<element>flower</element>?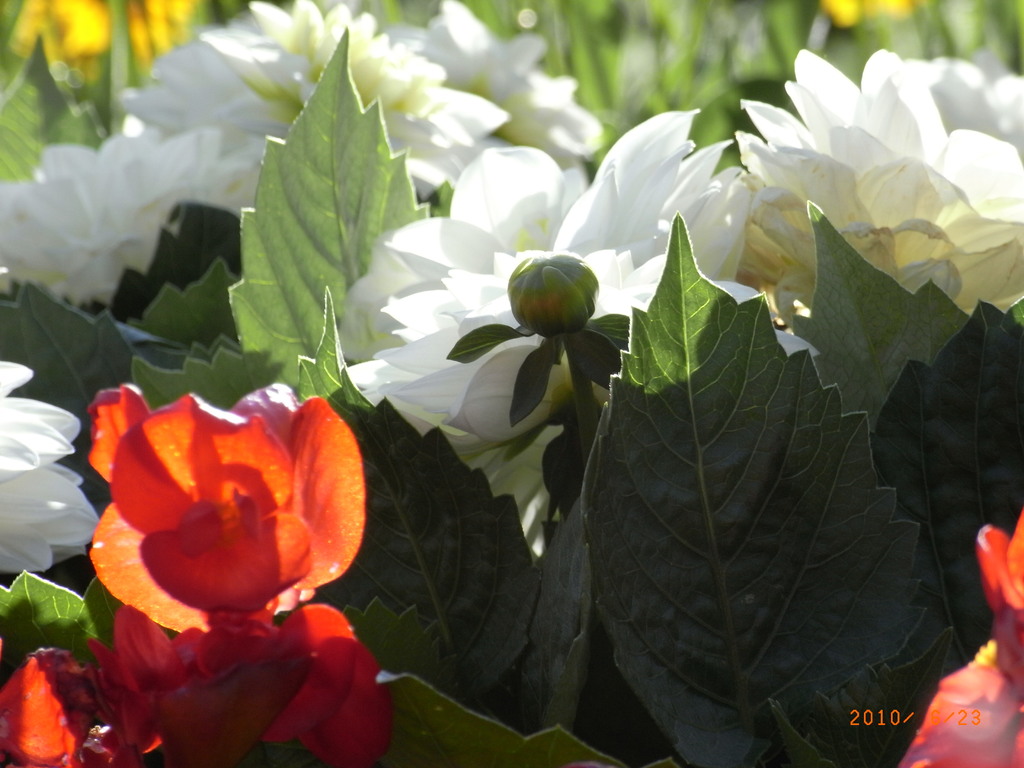
0,122,262,311
